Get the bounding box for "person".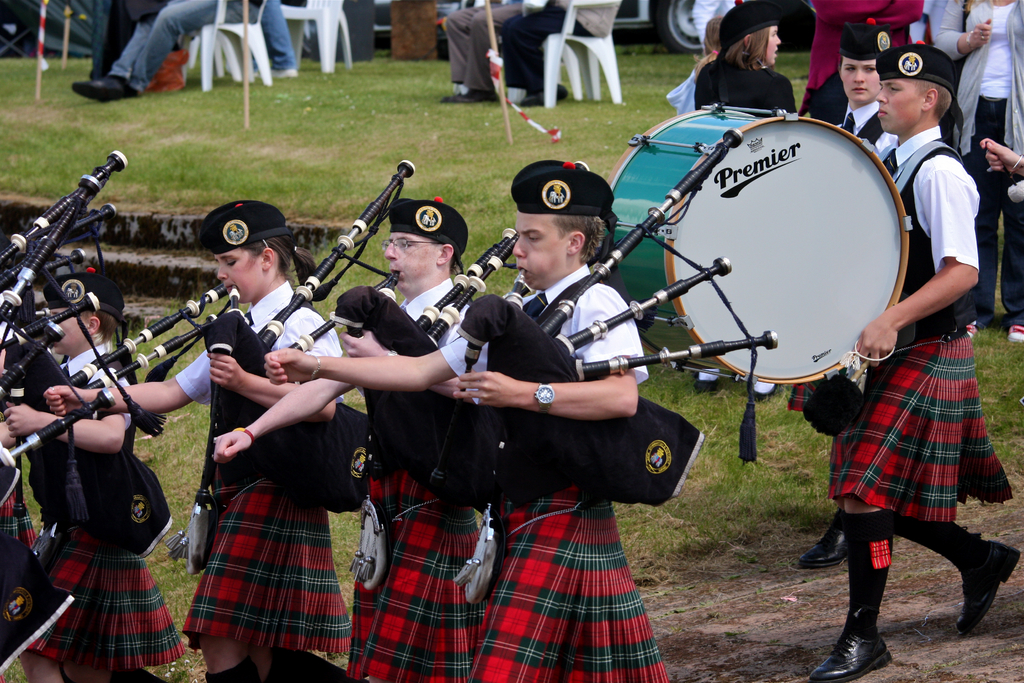
x1=211, y1=217, x2=505, y2=682.
